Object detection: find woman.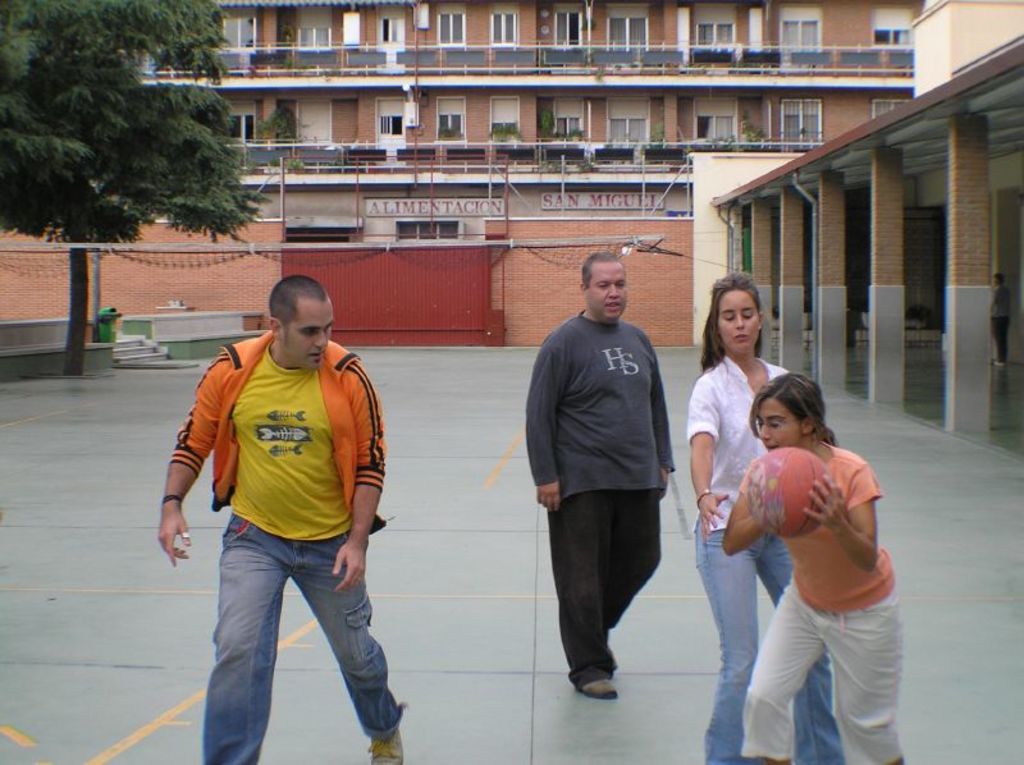
box=[675, 274, 850, 764].
